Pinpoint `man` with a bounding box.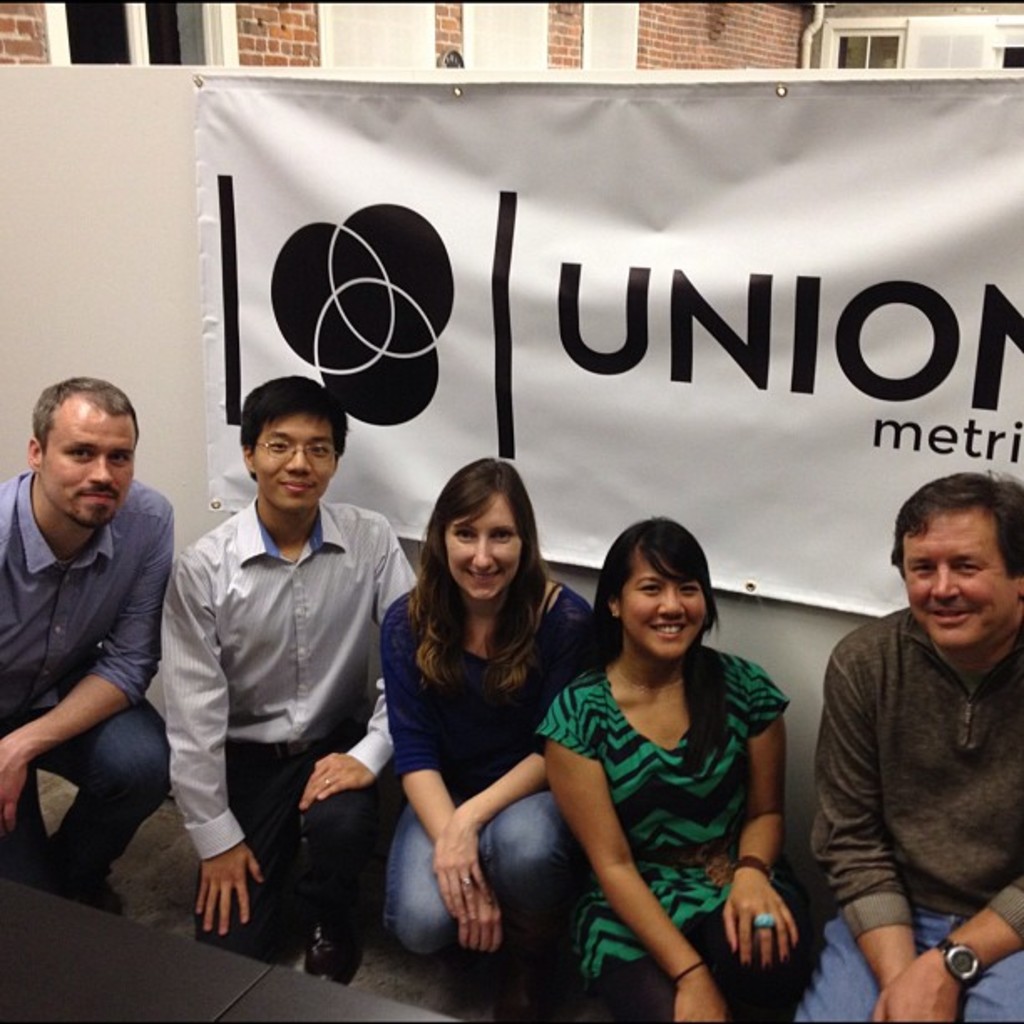
<box>783,465,1022,1022</box>.
